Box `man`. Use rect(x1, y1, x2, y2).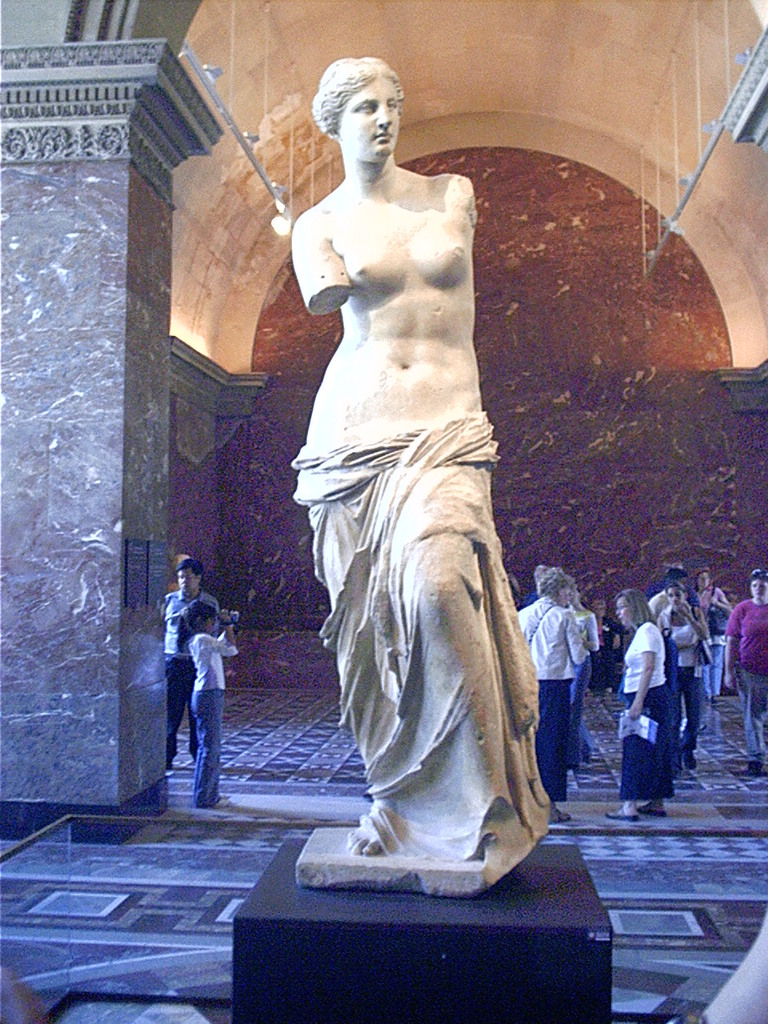
rect(725, 563, 764, 773).
